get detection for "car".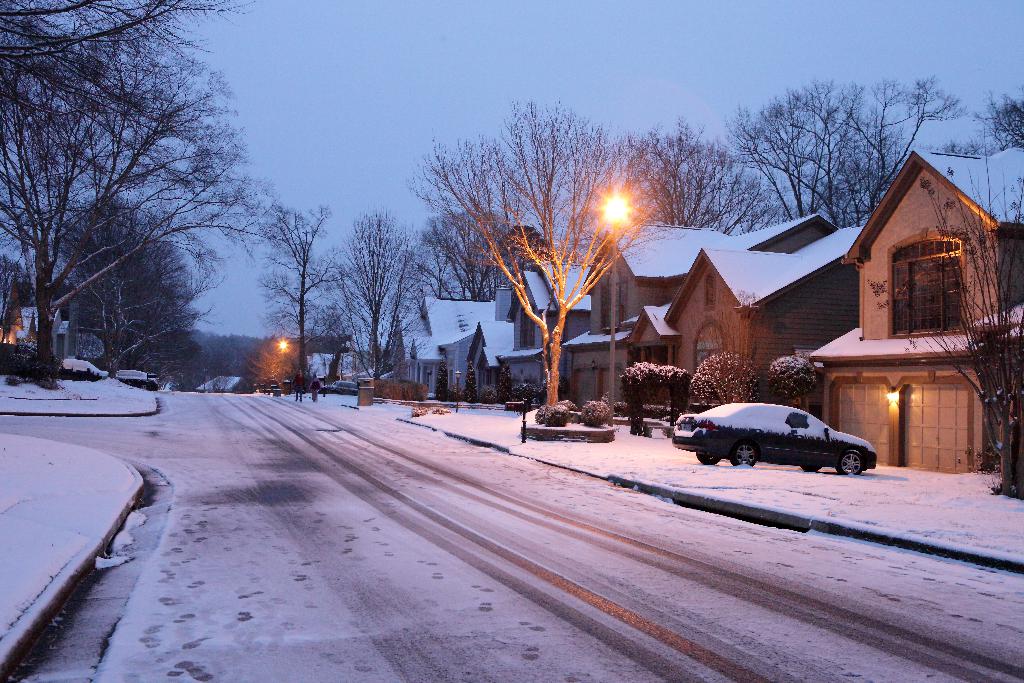
Detection: (60,354,107,381).
